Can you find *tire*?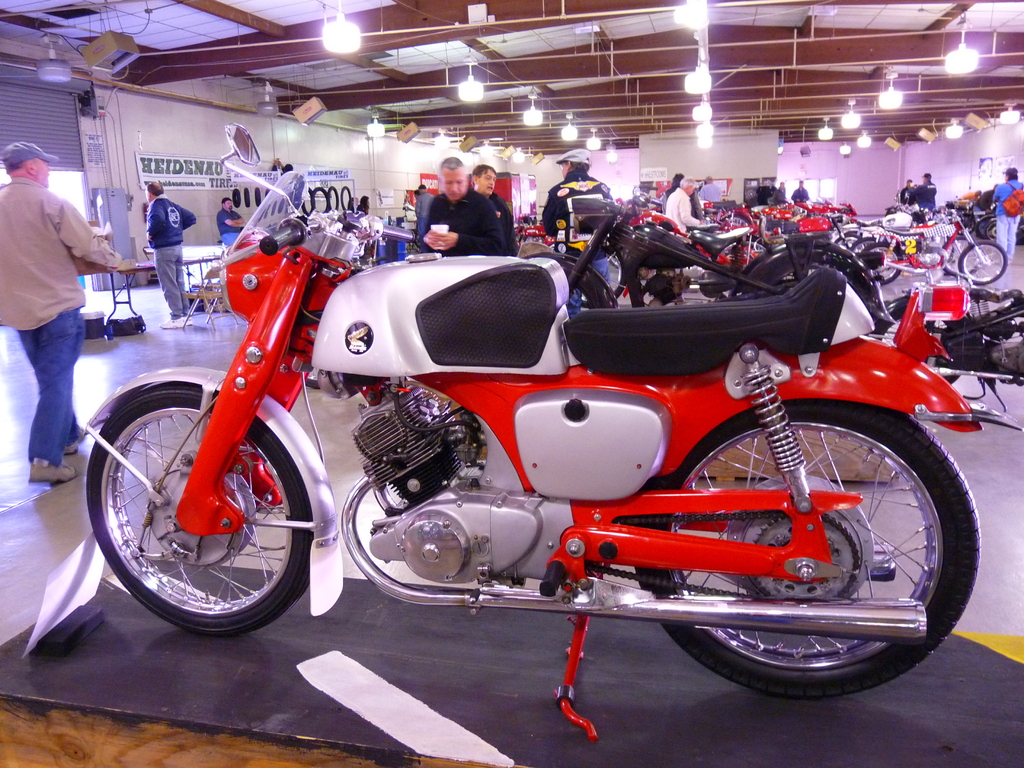
Yes, bounding box: l=727, t=237, r=897, b=340.
